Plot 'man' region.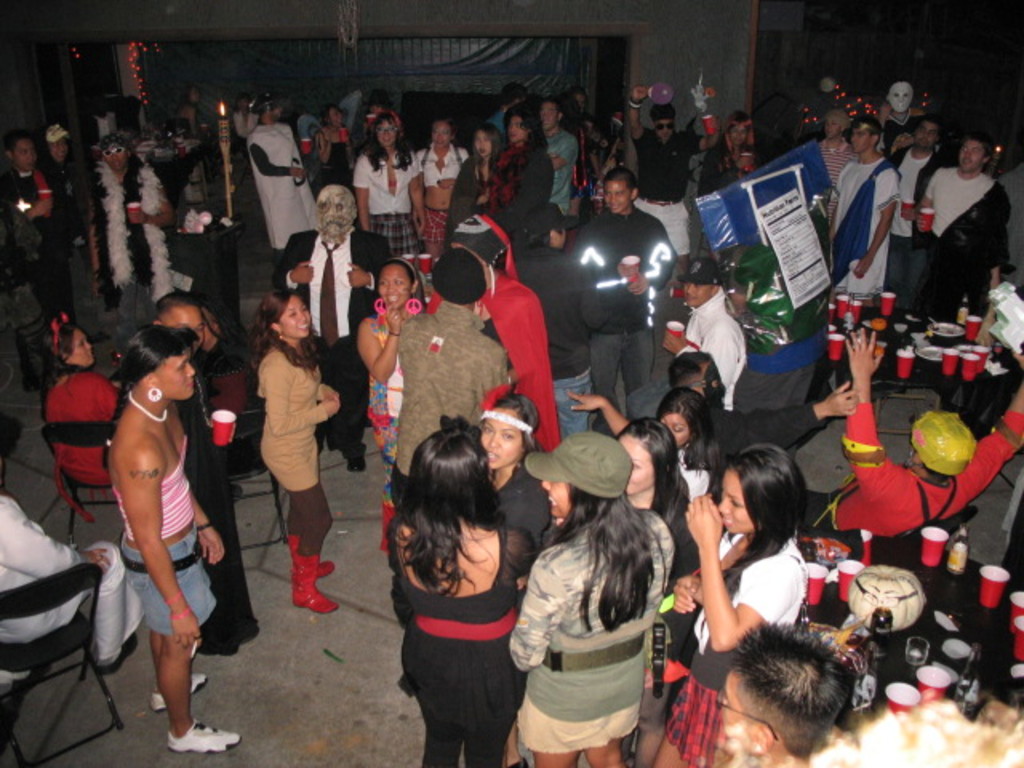
Plotted at bbox=(827, 117, 901, 294).
